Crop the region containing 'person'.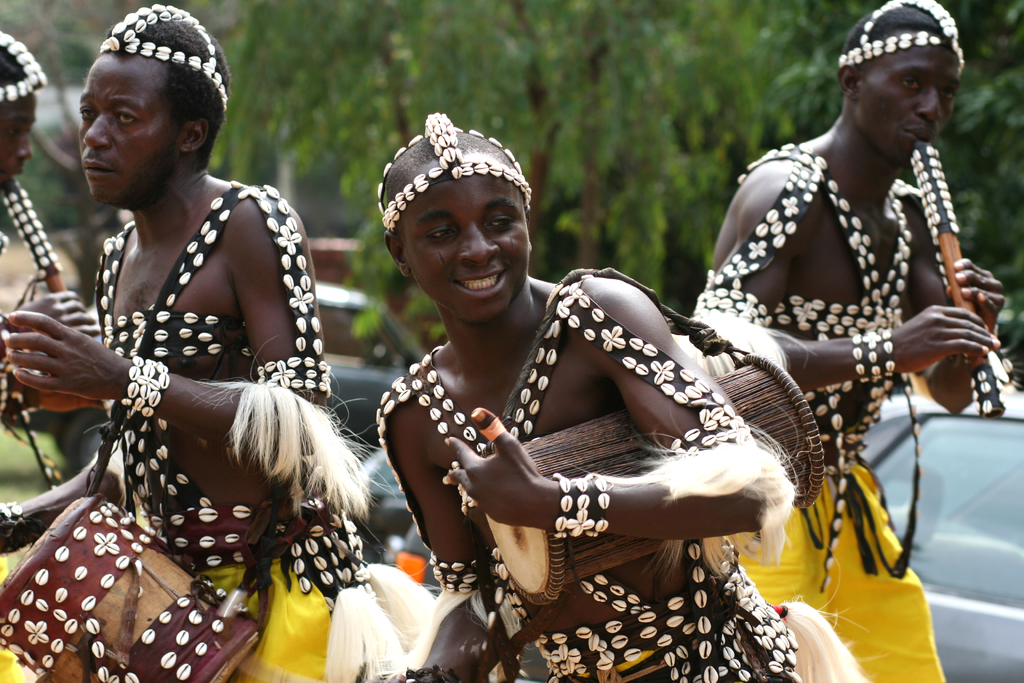
Crop region: 371:115:817:682.
